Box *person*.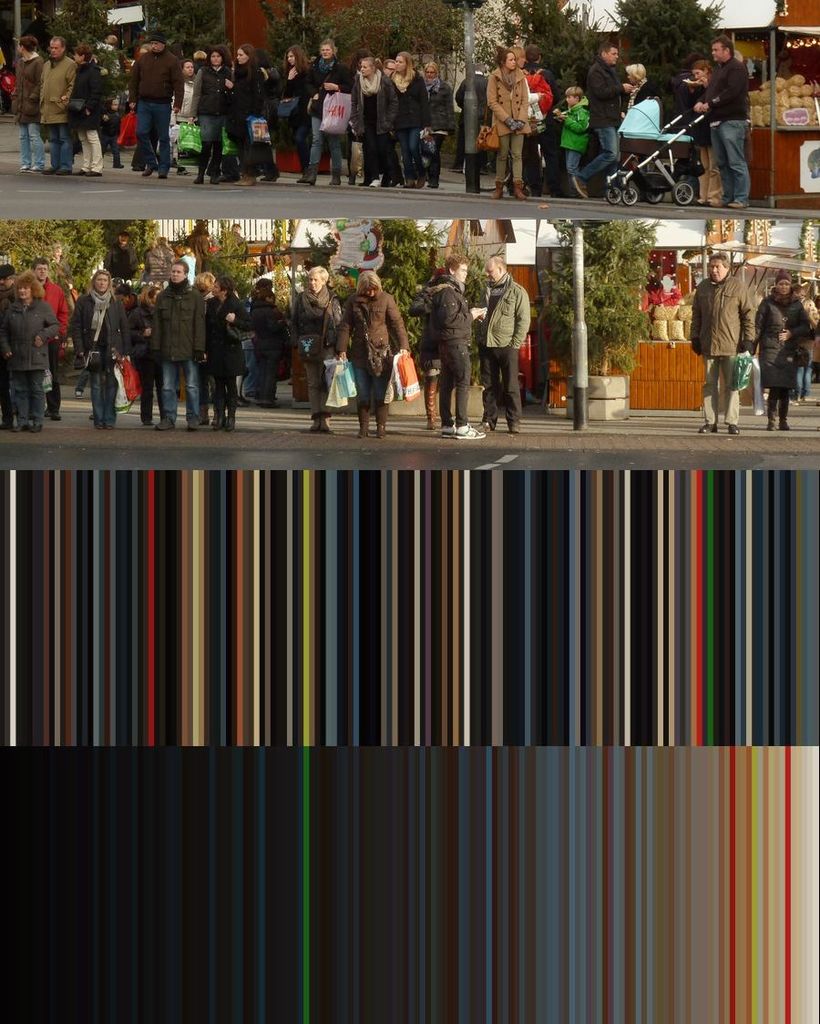
region(481, 254, 537, 435).
